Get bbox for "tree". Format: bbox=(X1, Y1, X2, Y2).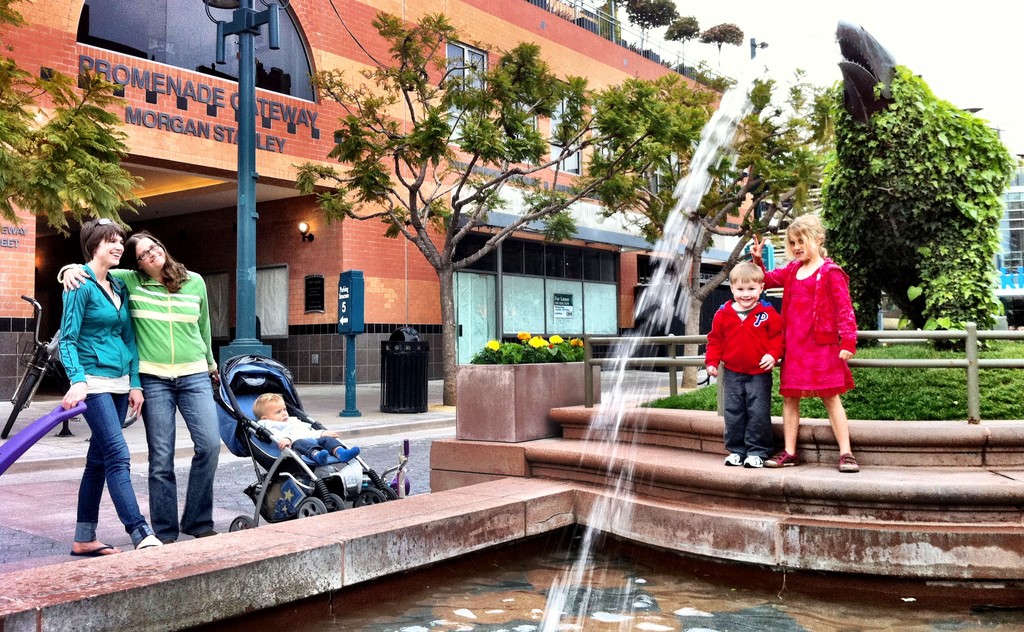
bbox=(631, 0, 674, 44).
